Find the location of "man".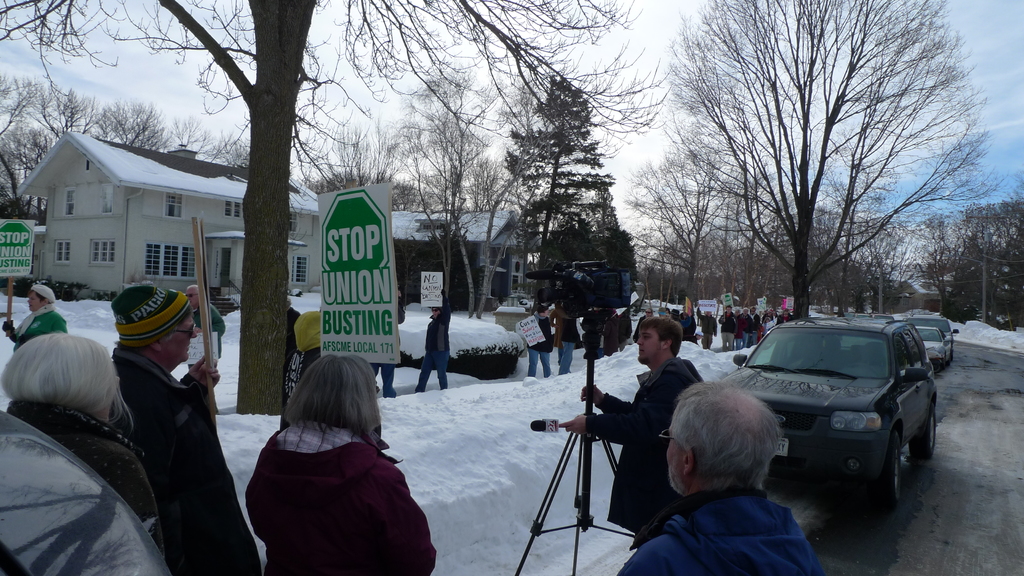
Location: detection(618, 377, 817, 575).
